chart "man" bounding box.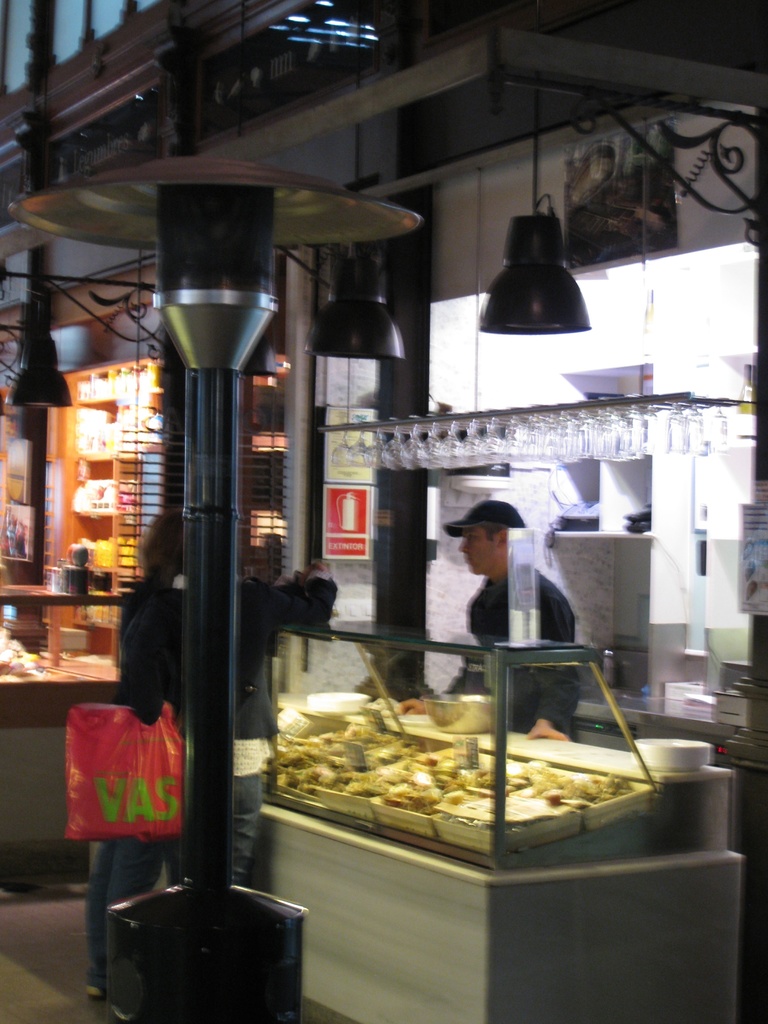
Charted: [left=453, top=502, right=581, bottom=737].
